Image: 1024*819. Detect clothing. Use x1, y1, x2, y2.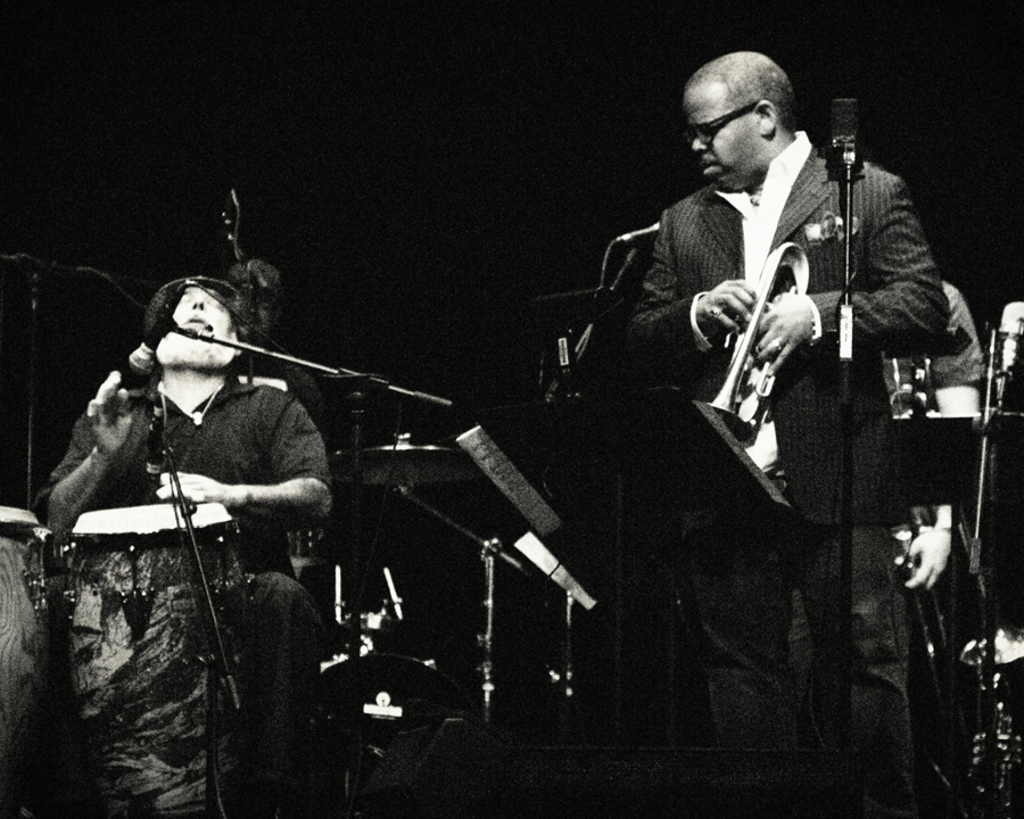
874, 262, 998, 676.
